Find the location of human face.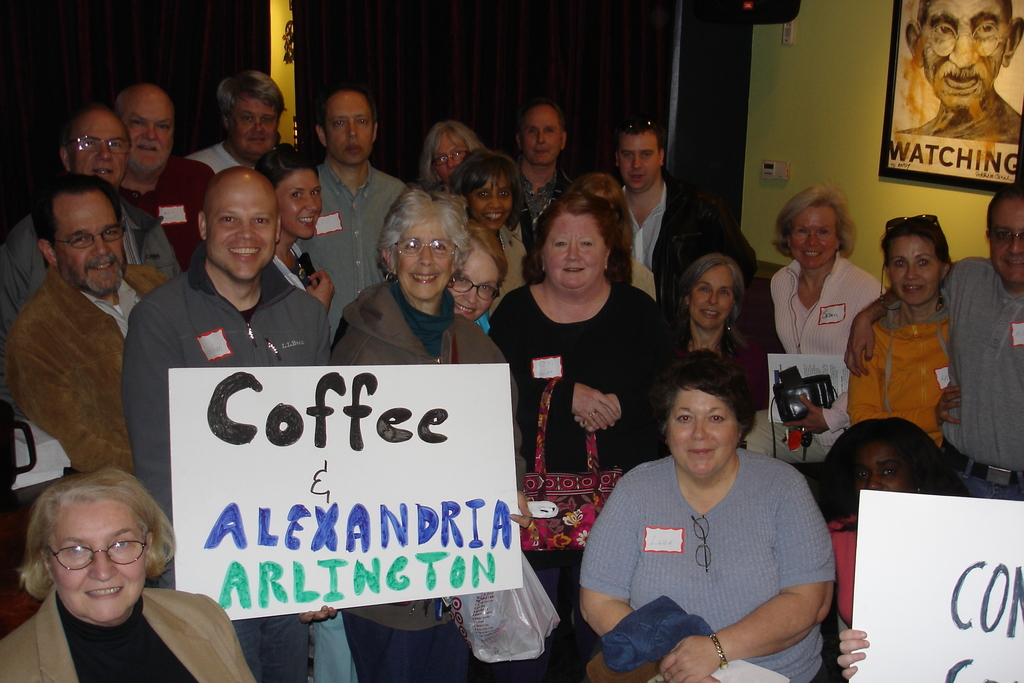
Location: Rect(234, 95, 281, 156).
